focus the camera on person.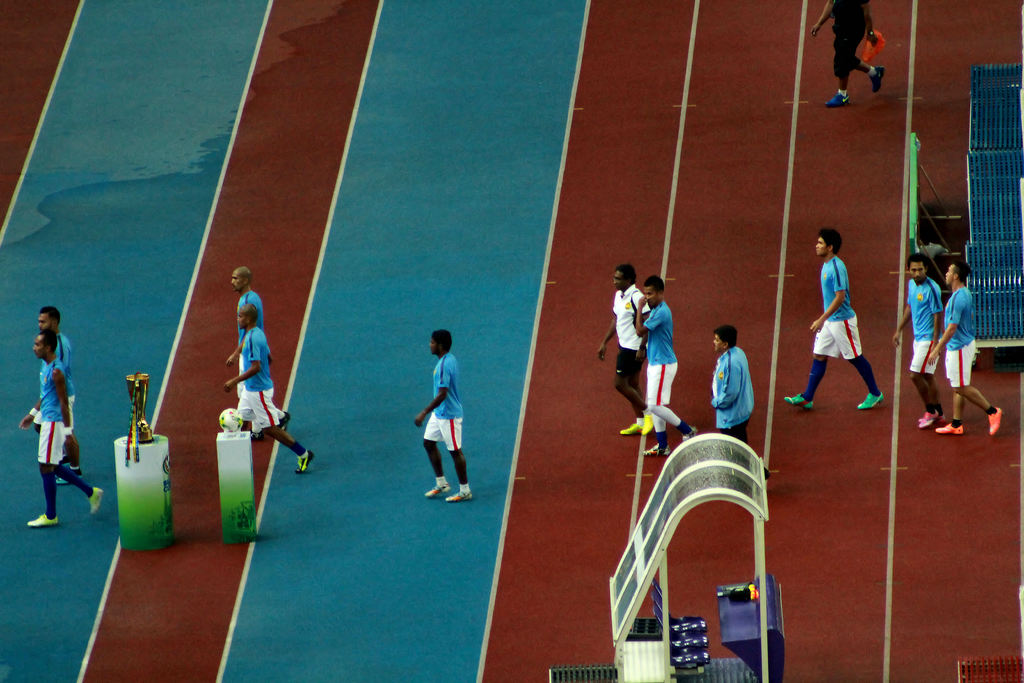
Focus region: (x1=40, y1=299, x2=76, y2=443).
